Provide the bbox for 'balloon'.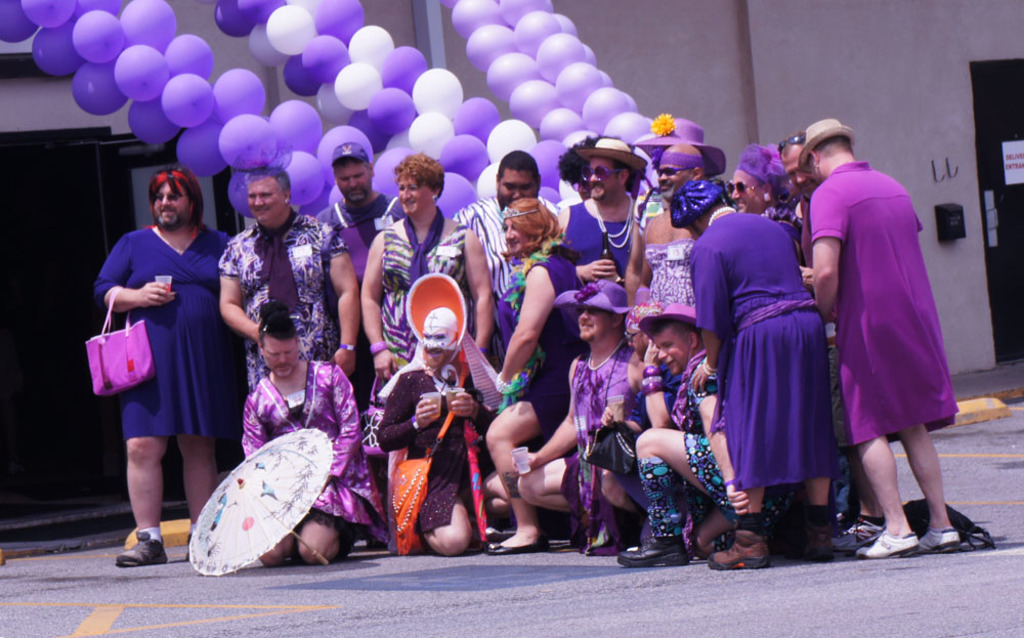
542, 187, 566, 207.
